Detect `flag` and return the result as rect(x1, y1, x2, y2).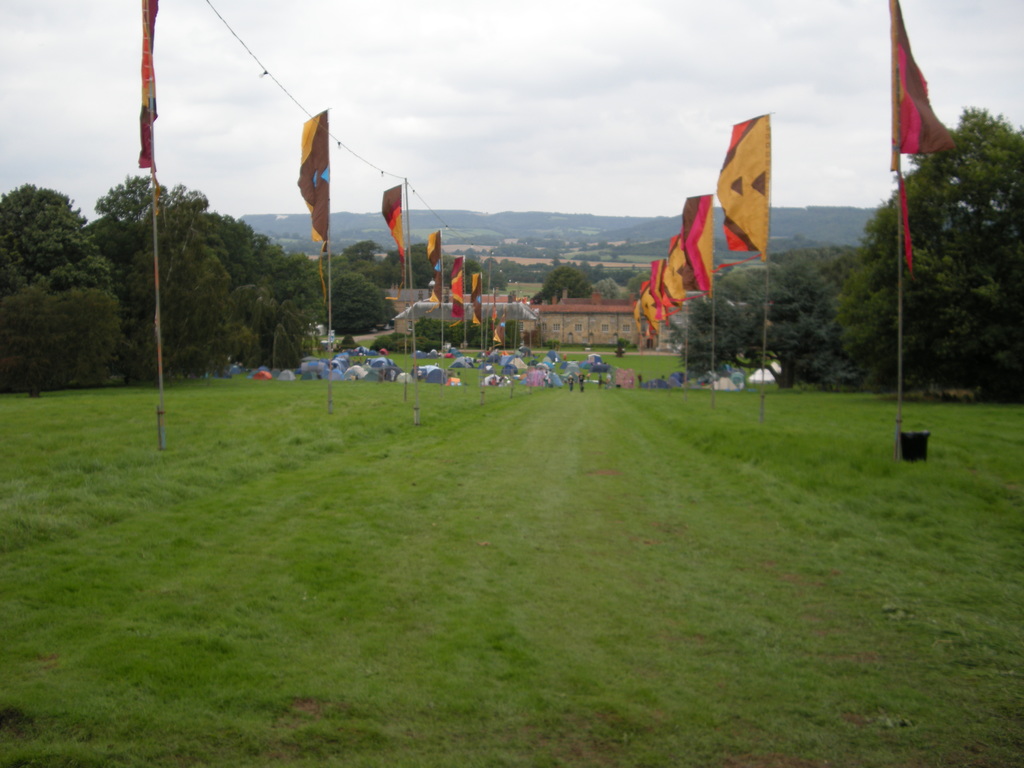
rect(428, 227, 439, 308).
